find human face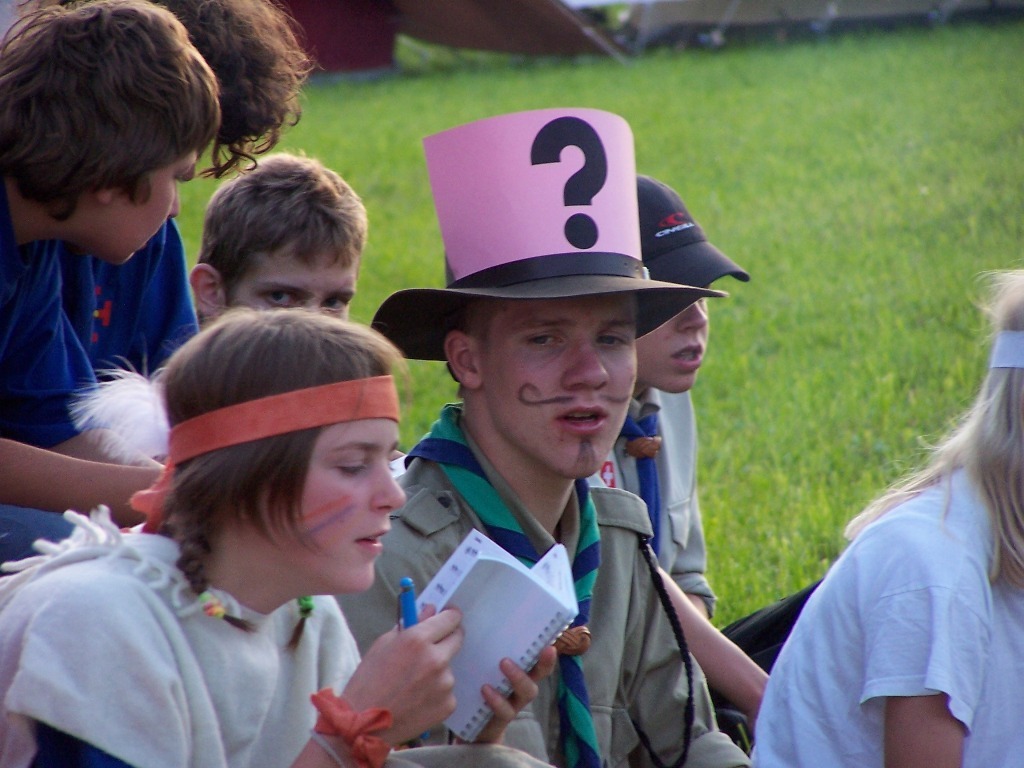
select_region(483, 304, 638, 475)
